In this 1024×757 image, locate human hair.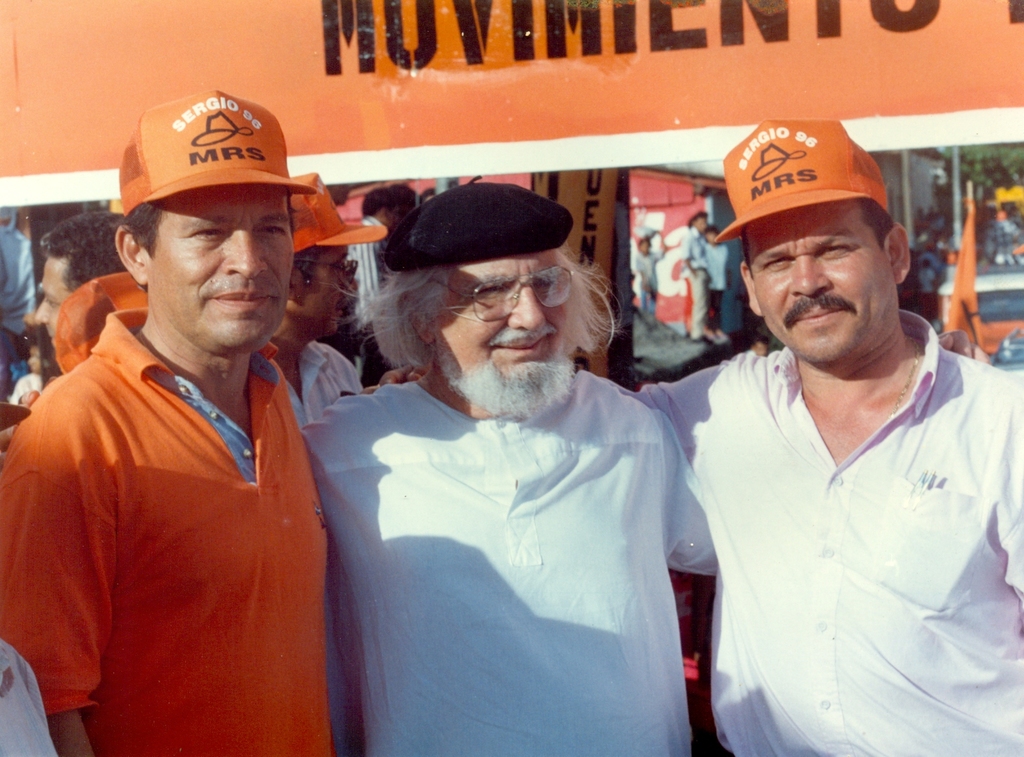
Bounding box: [291,247,334,289].
